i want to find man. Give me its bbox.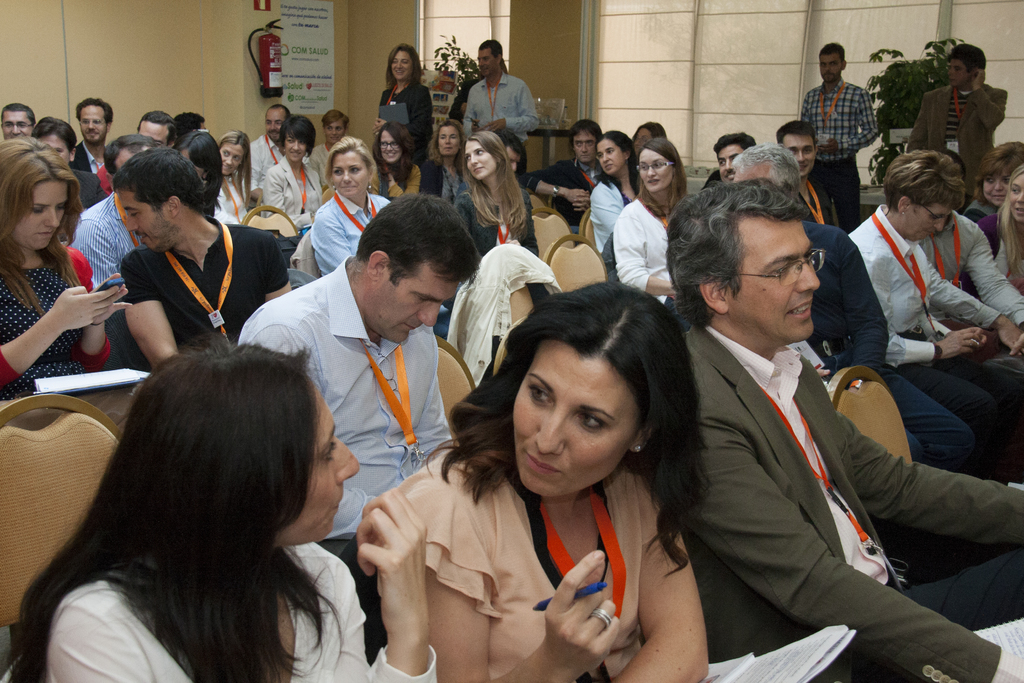
67/99/114/173.
